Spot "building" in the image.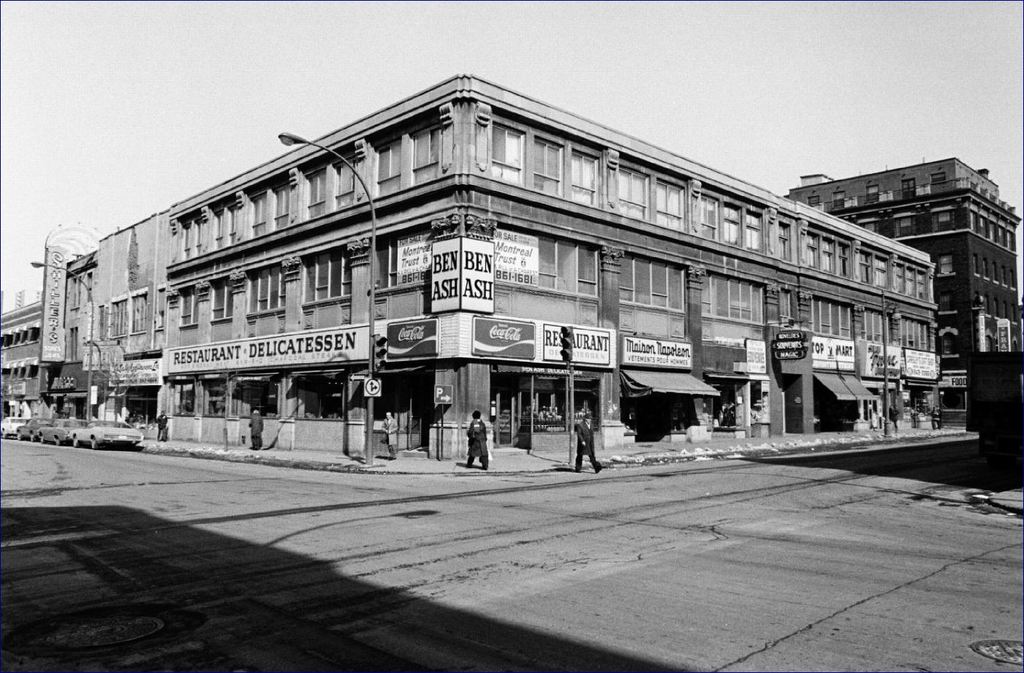
"building" found at [left=55, top=252, right=99, bottom=410].
